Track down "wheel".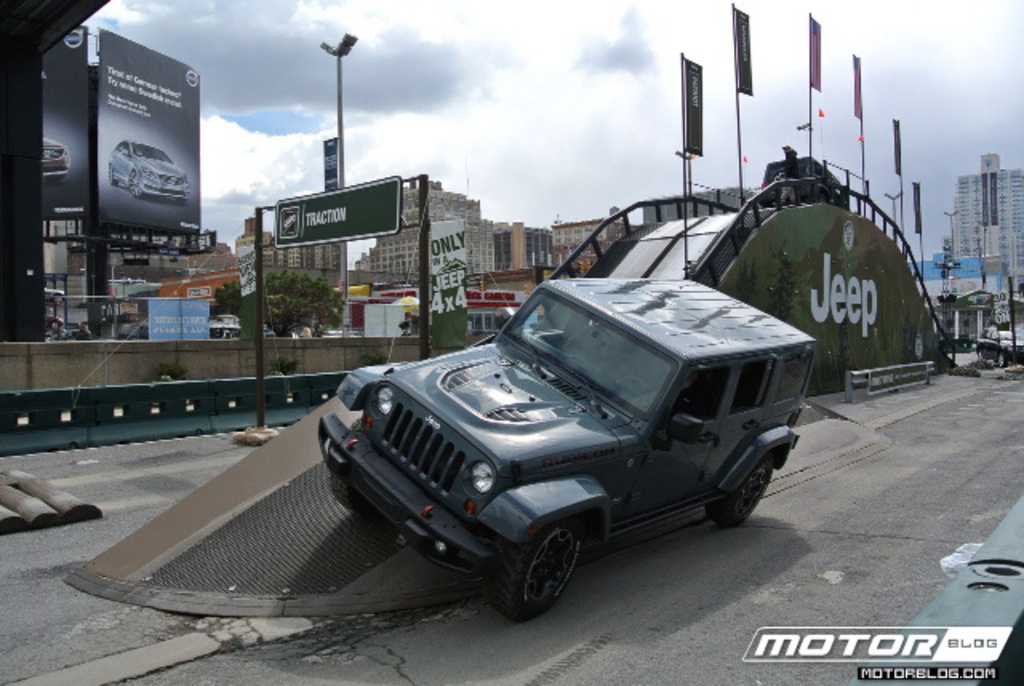
Tracked to [left=491, top=523, right=581, bottom=616].
